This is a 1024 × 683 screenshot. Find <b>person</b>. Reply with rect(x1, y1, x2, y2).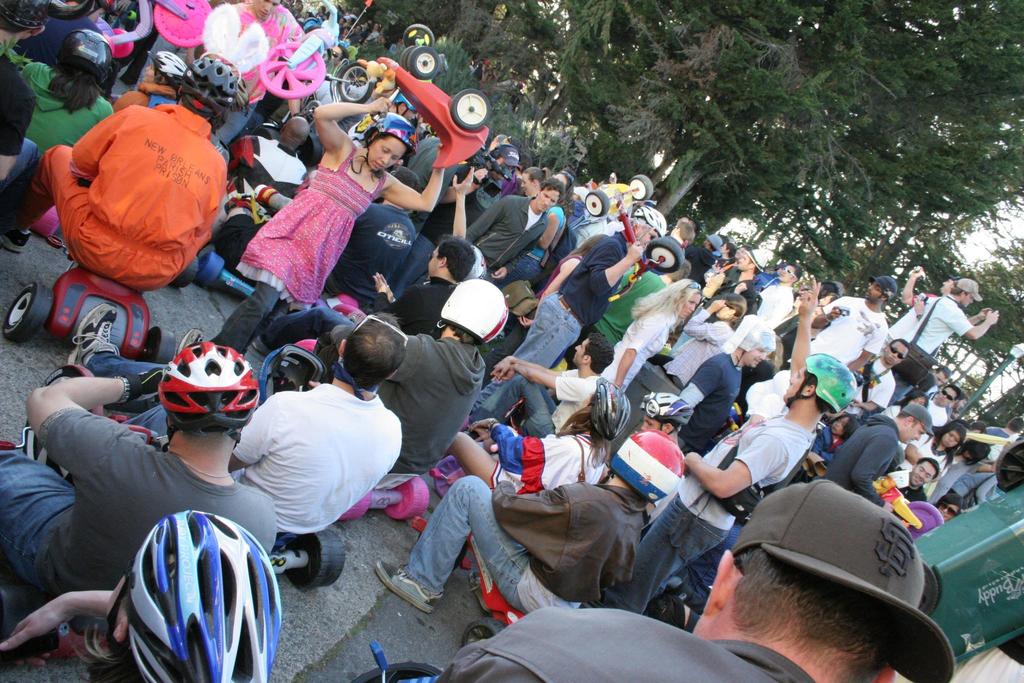
rect(429, 473, 952, 682).
